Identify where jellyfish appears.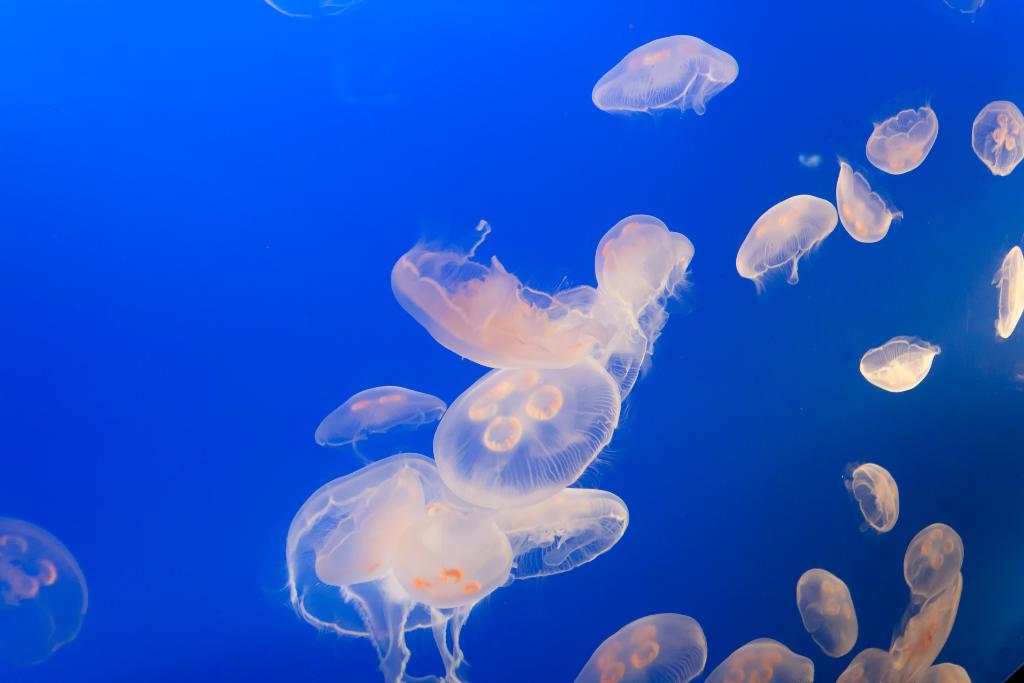
Appears at select_region(902, 520, 967, 609).
